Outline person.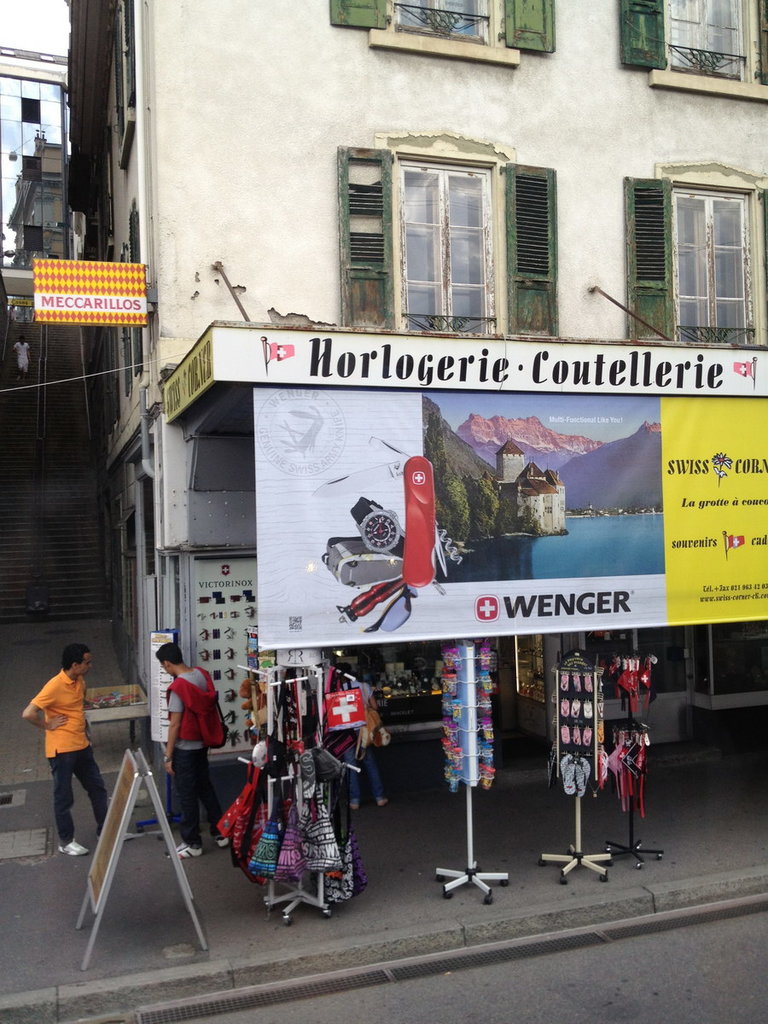
Outline: {"left": 160, "top": 641, "right": 236, "bottom": 861}.
